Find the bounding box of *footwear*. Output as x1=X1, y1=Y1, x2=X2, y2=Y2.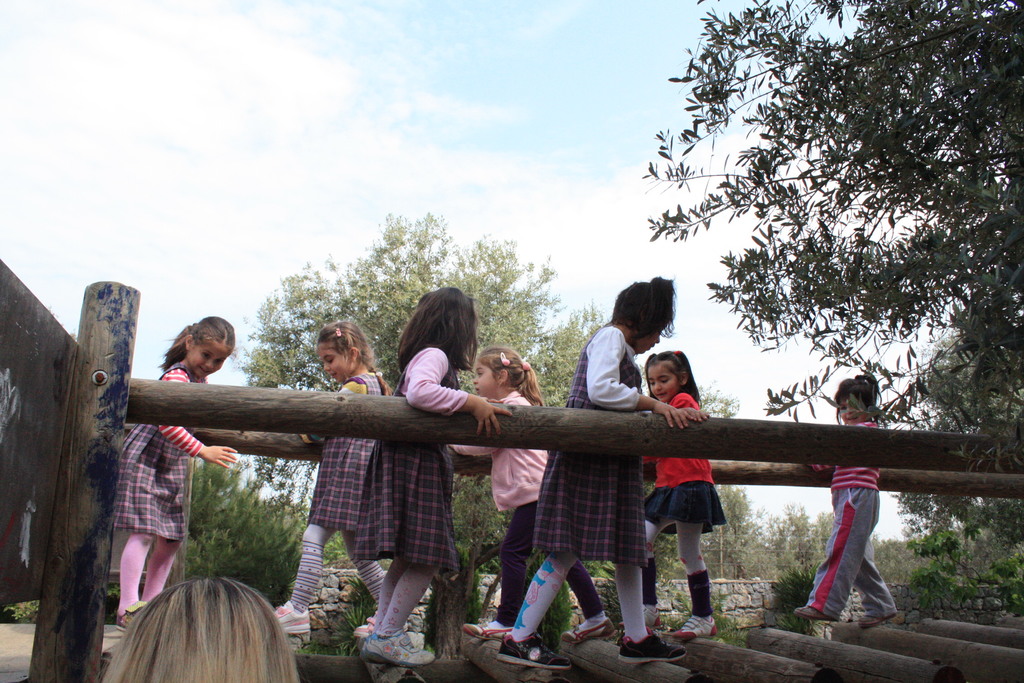
x1=113, y1=604, x2=148, y2=632.
